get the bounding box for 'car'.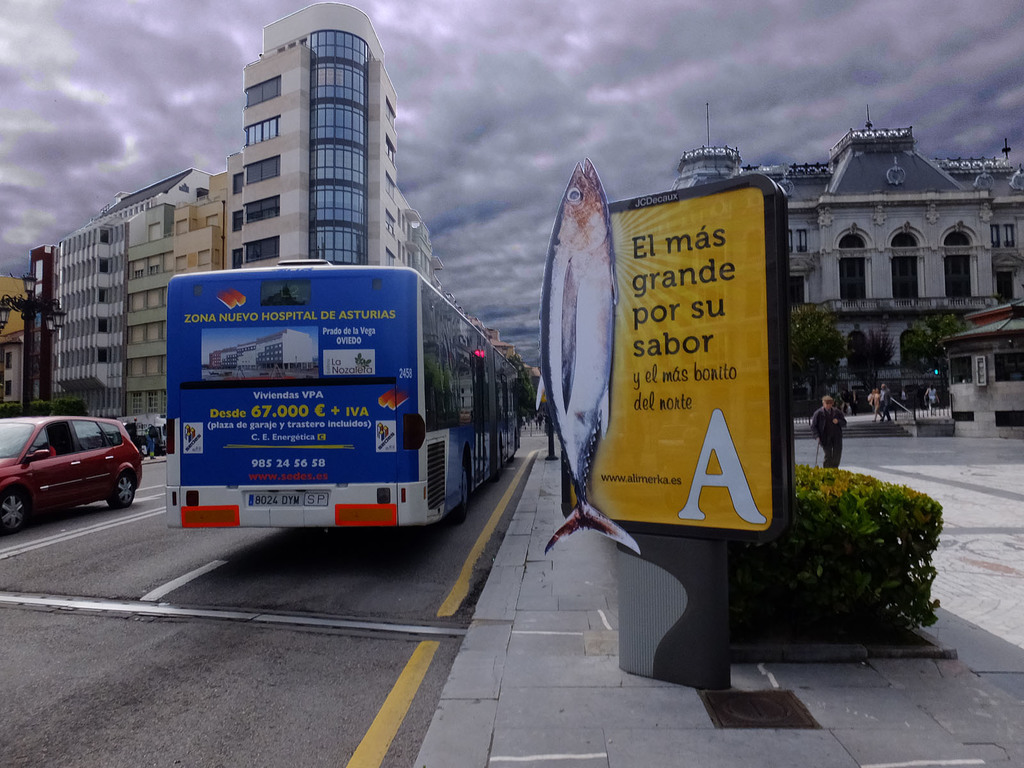
Rect(0, 406, 153, 531).
